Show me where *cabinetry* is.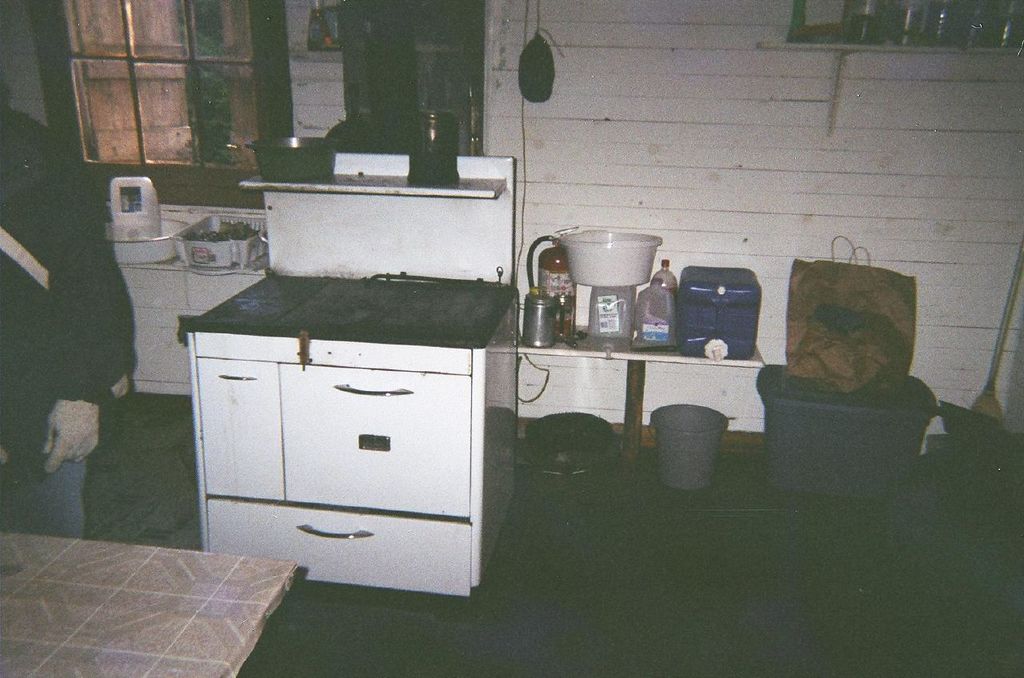
*cabinetry* is at l=98, t=205, r=267, b=397.
